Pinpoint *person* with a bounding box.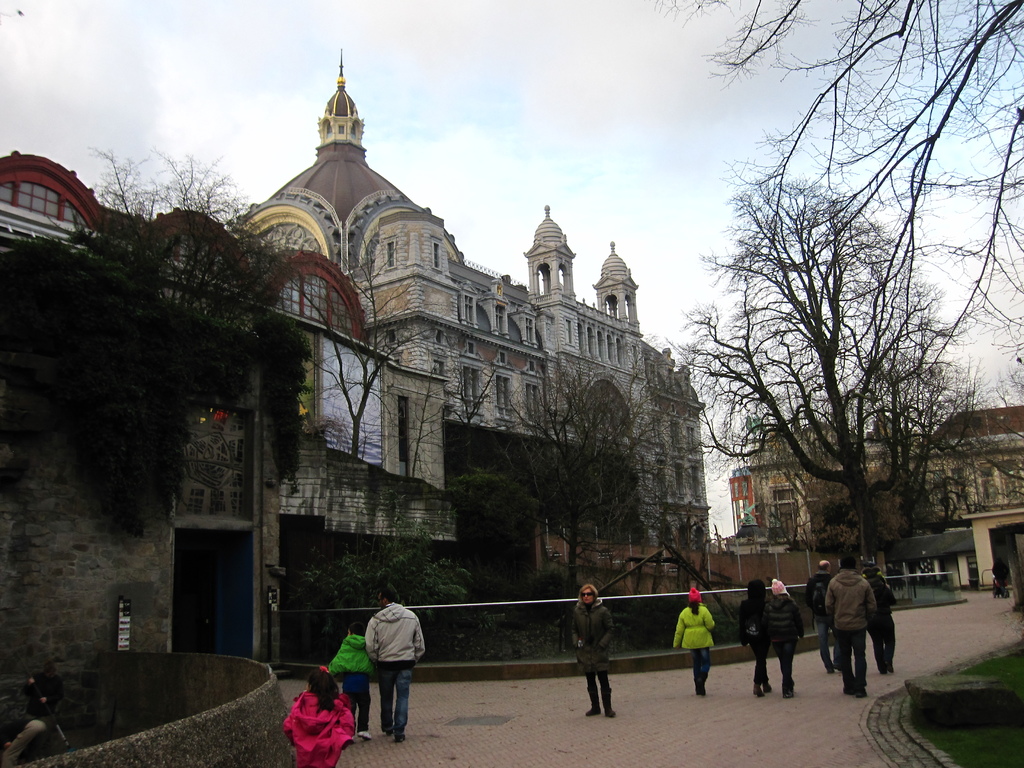
locate(770, 576, 807, 698).
